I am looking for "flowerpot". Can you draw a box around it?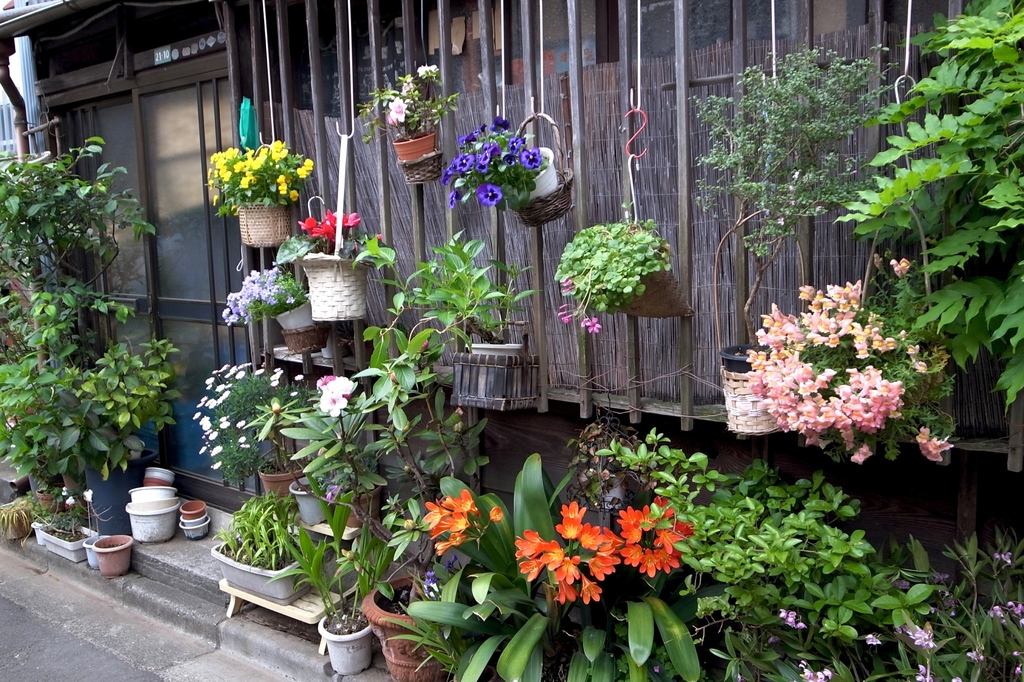
Sure, the bounding box is x1=305, y1=595, x2=380, y2=669.
